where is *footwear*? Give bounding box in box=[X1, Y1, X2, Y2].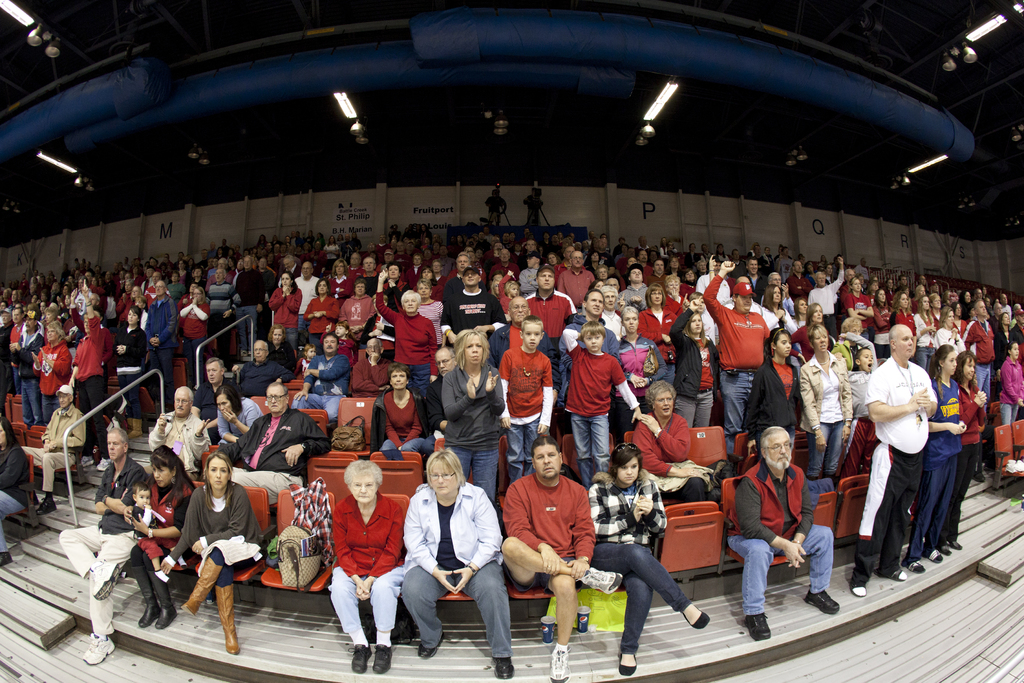
box=[938, 543, 955, 555].
